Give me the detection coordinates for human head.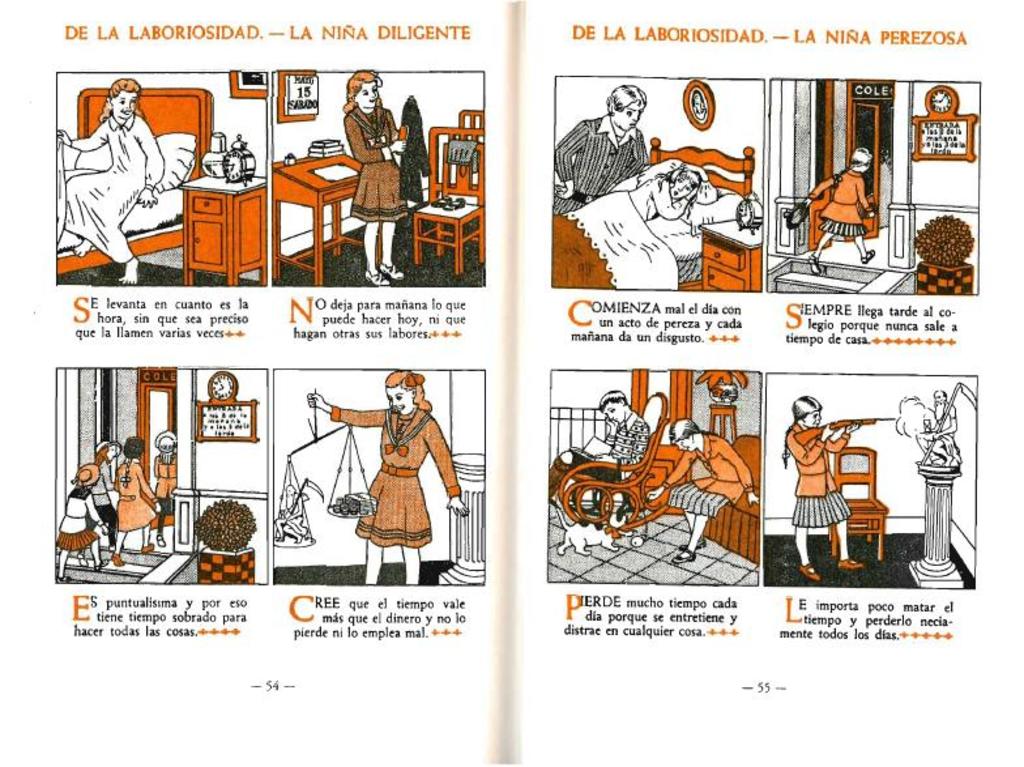
[left=387, top=372, right=419, bottom=413].
